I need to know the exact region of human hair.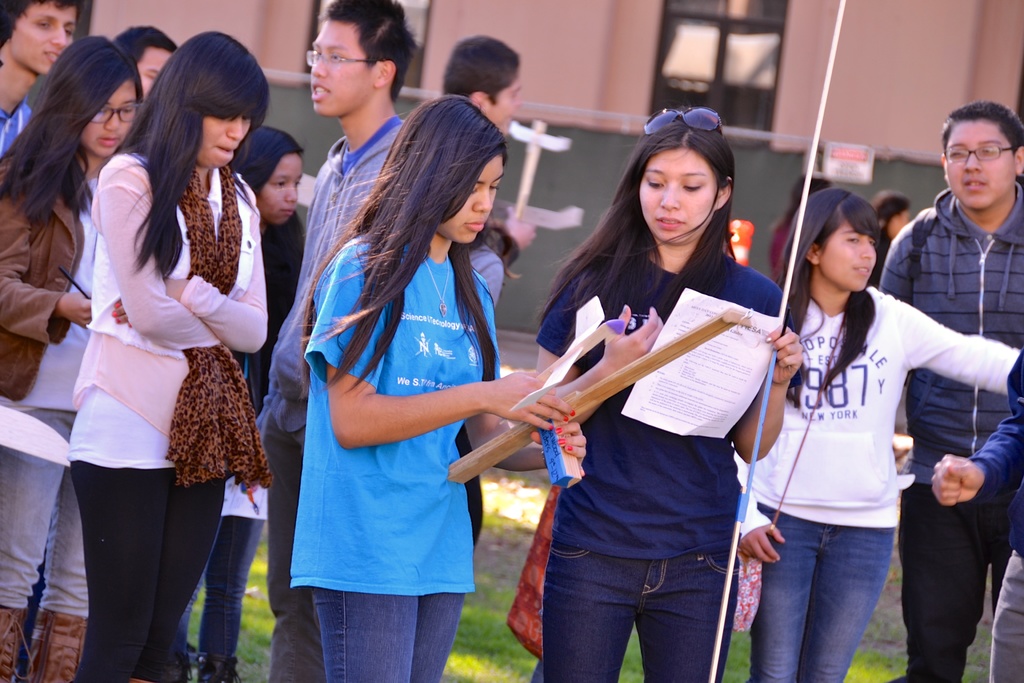
Region: l=319, t=0, r=416, b=101.
